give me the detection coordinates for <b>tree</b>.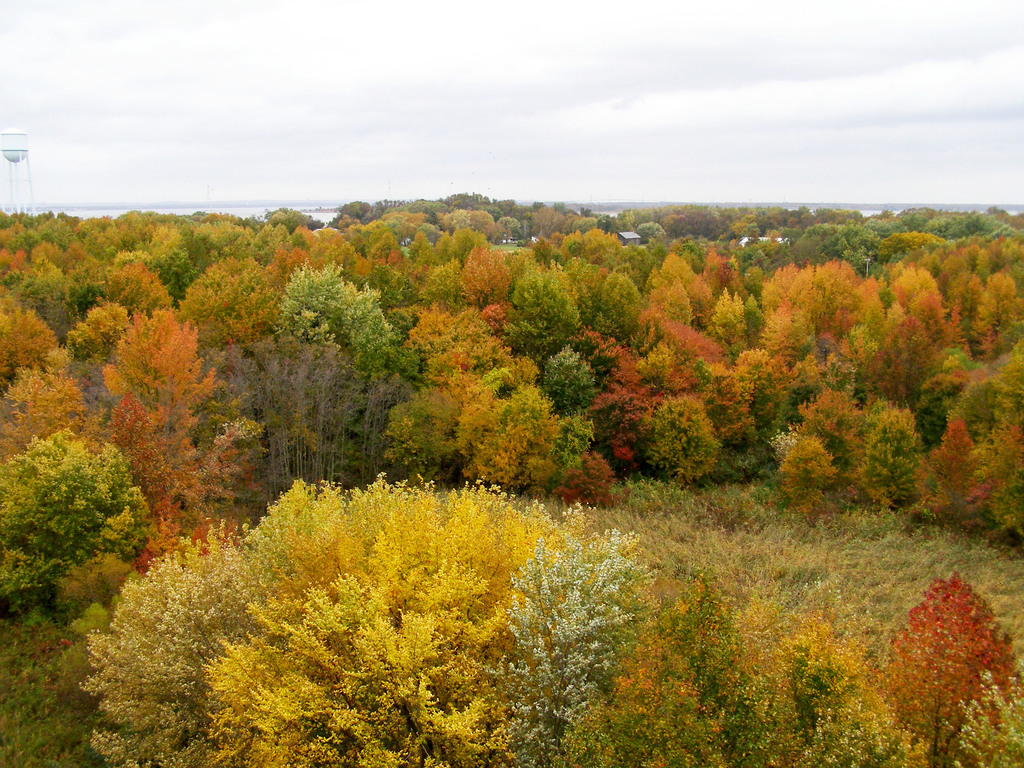
<box>863,575,1017,767</box>.
